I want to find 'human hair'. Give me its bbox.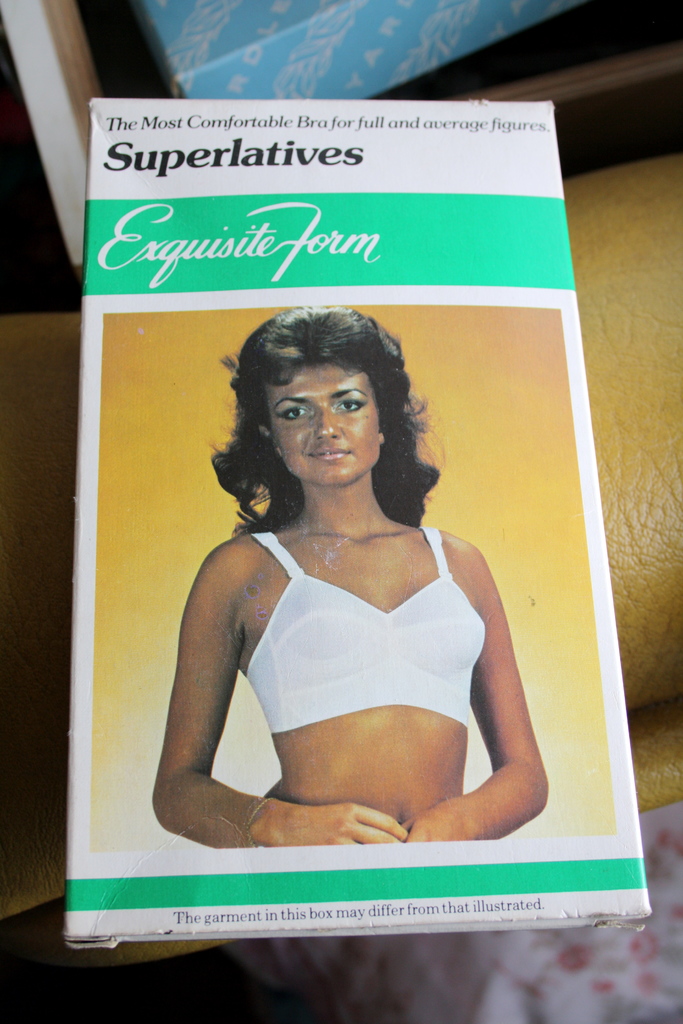
(left=232, top=307, right=427, bottom=506).
